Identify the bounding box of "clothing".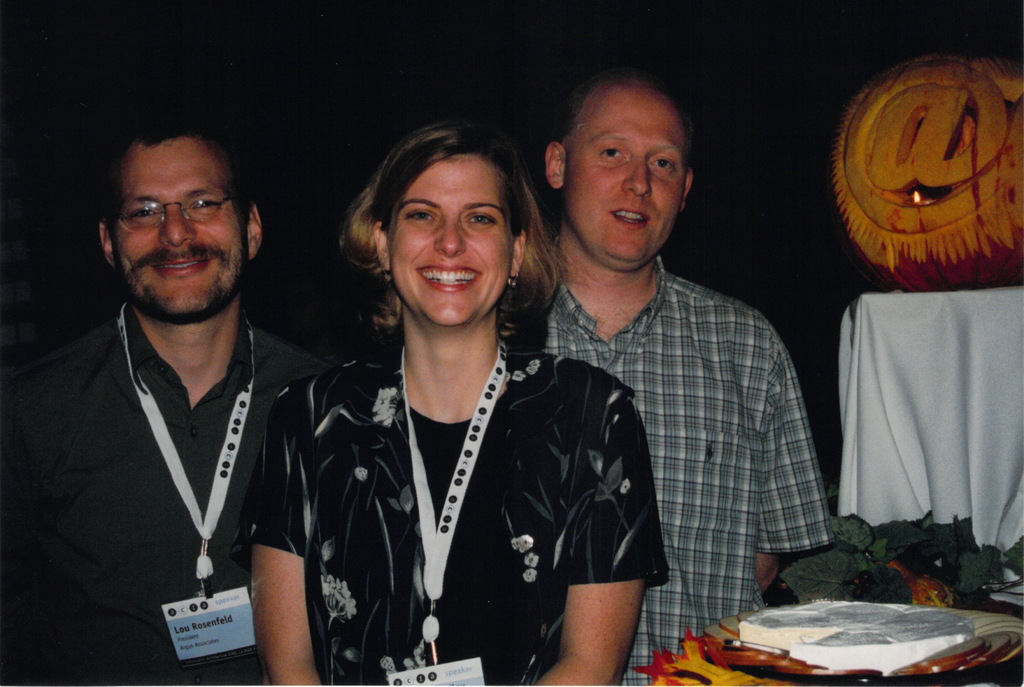
bbox(280, 275, 633, 681).
